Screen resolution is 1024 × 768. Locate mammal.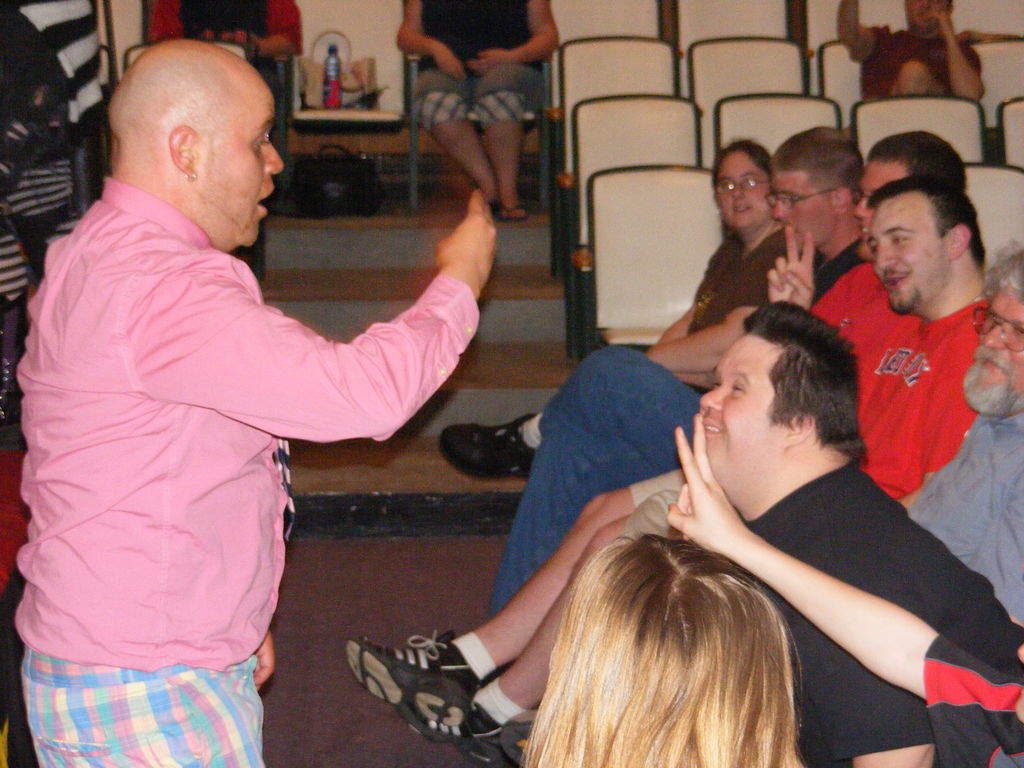
830 0 980 102.
